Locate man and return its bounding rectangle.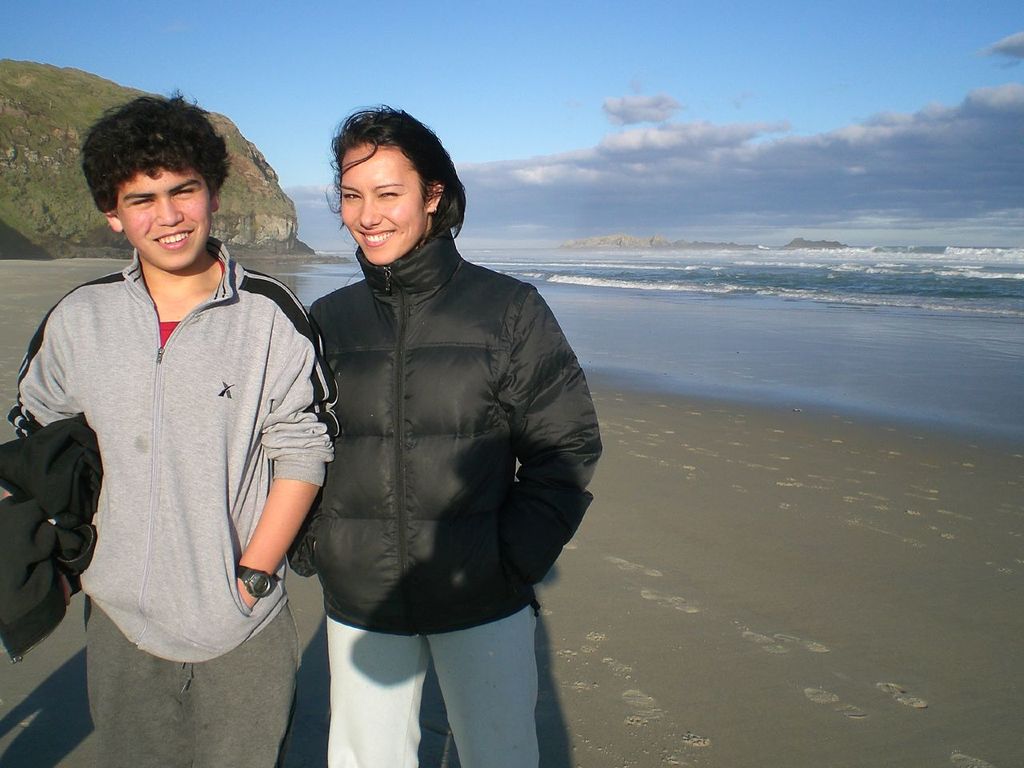
BBox(23, 94, 326, 714).
